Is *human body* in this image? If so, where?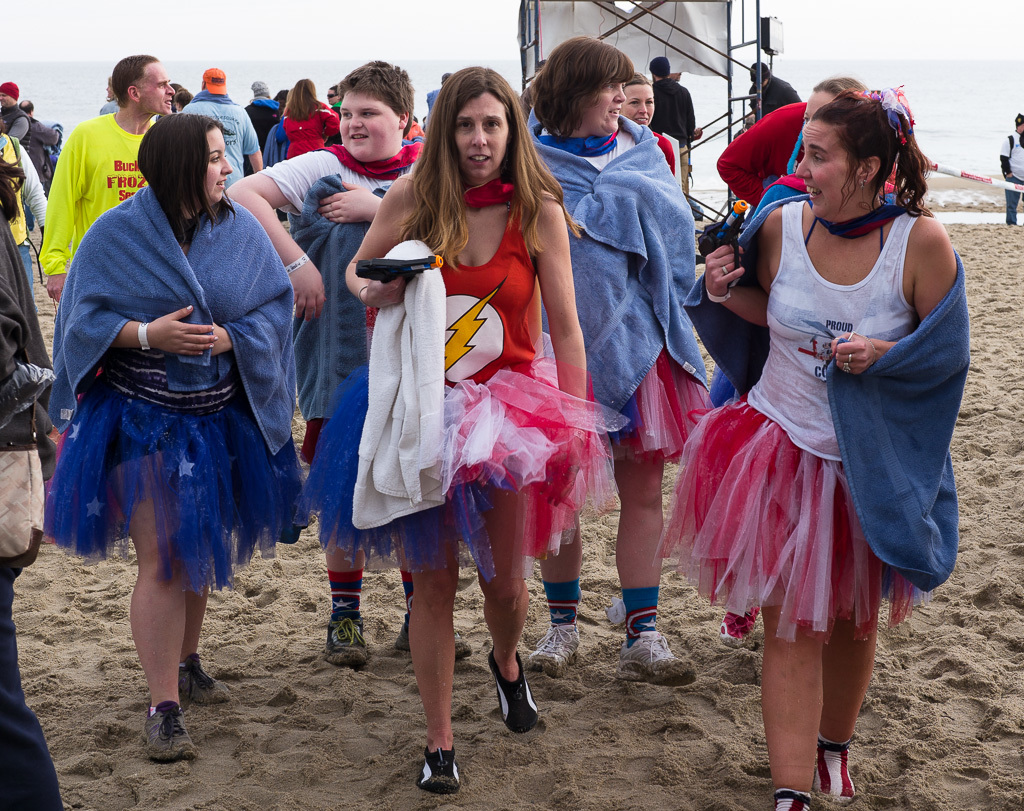
Yes, at (0,130,58,306).
